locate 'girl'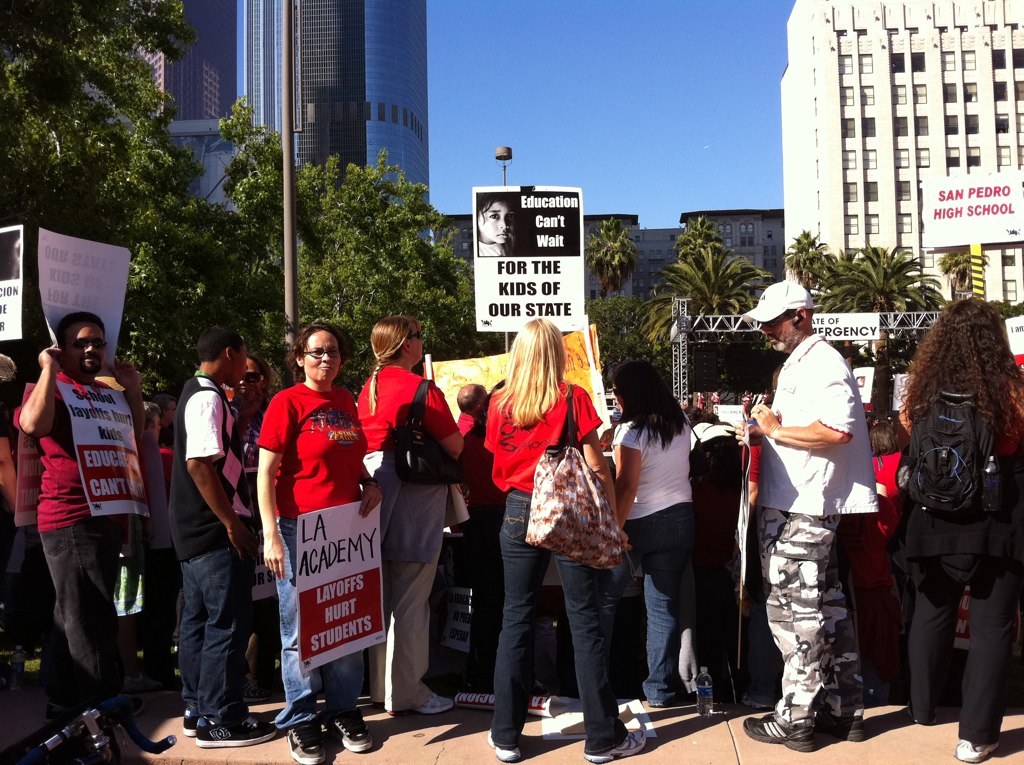
bbox=(891, 306, 1023, 764)
